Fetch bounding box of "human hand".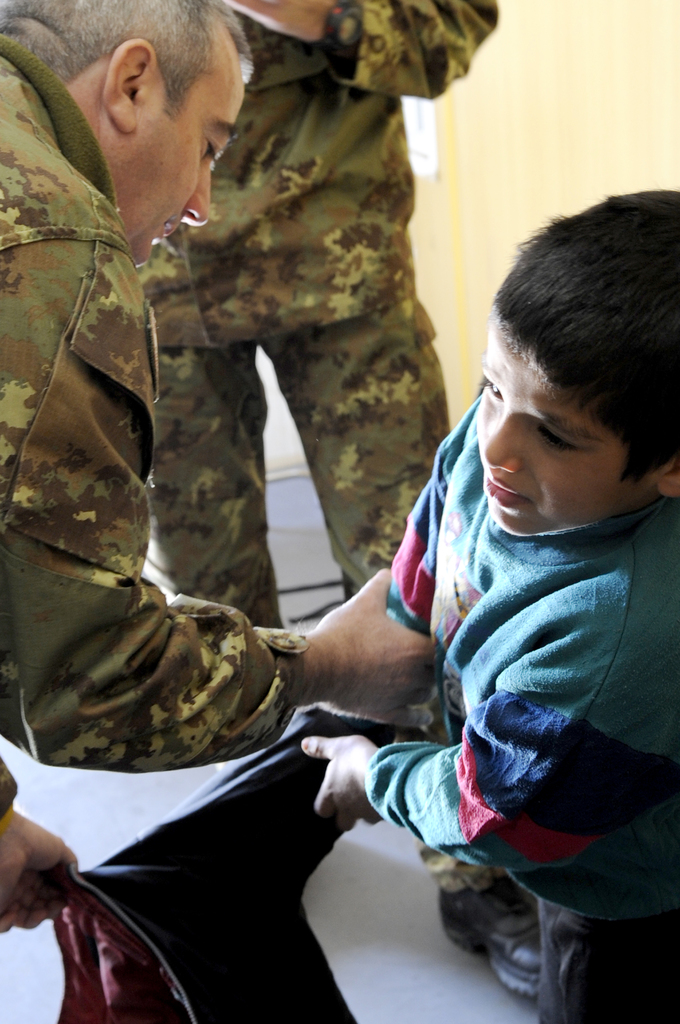
Bbox: left=249, top=568, right=431, bottom=739.
